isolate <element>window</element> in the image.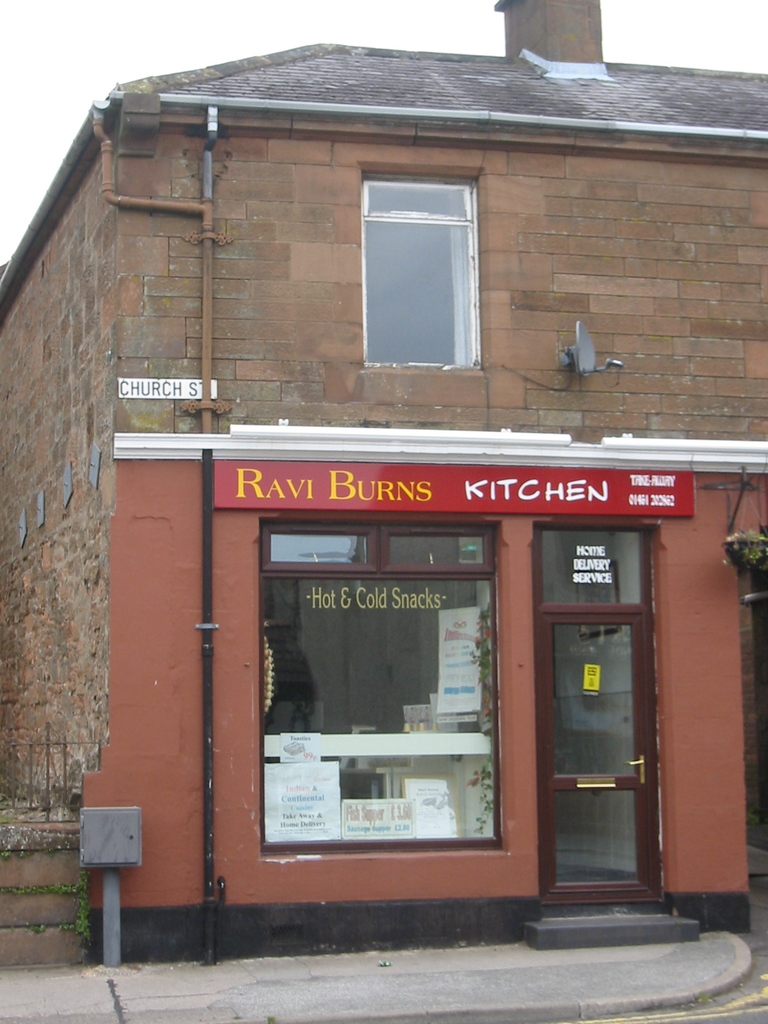
Isolated region: 266:524:508:844.
